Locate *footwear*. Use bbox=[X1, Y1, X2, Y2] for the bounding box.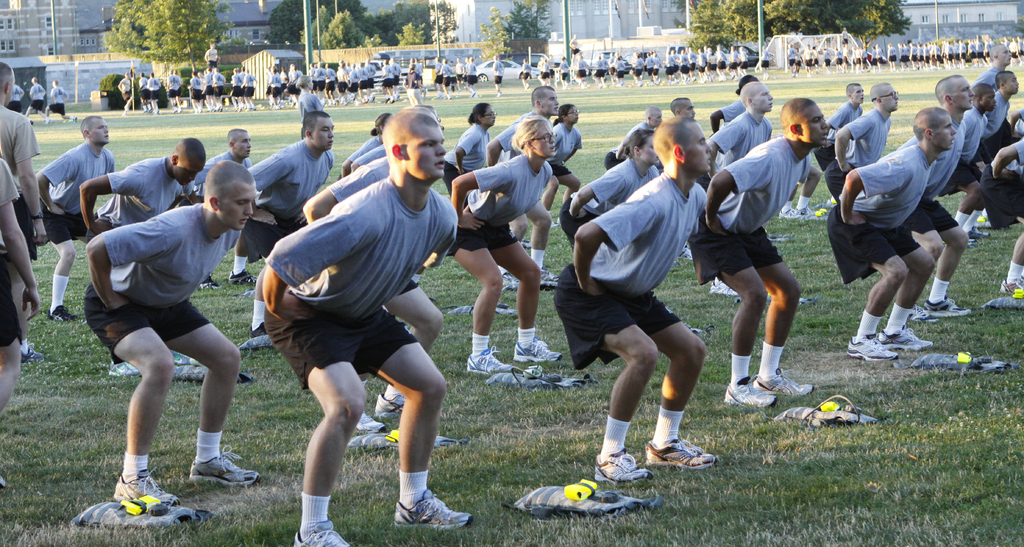
bbox=[252, 320, 268, 338].
